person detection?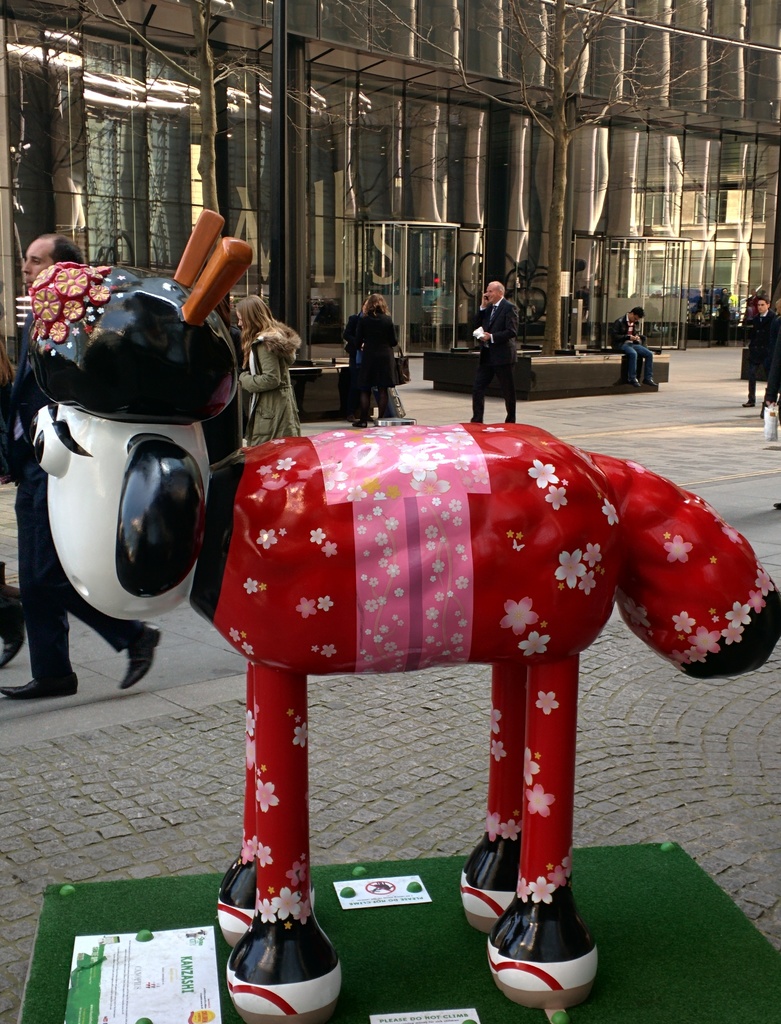
box(236, 296, 310, 450)
